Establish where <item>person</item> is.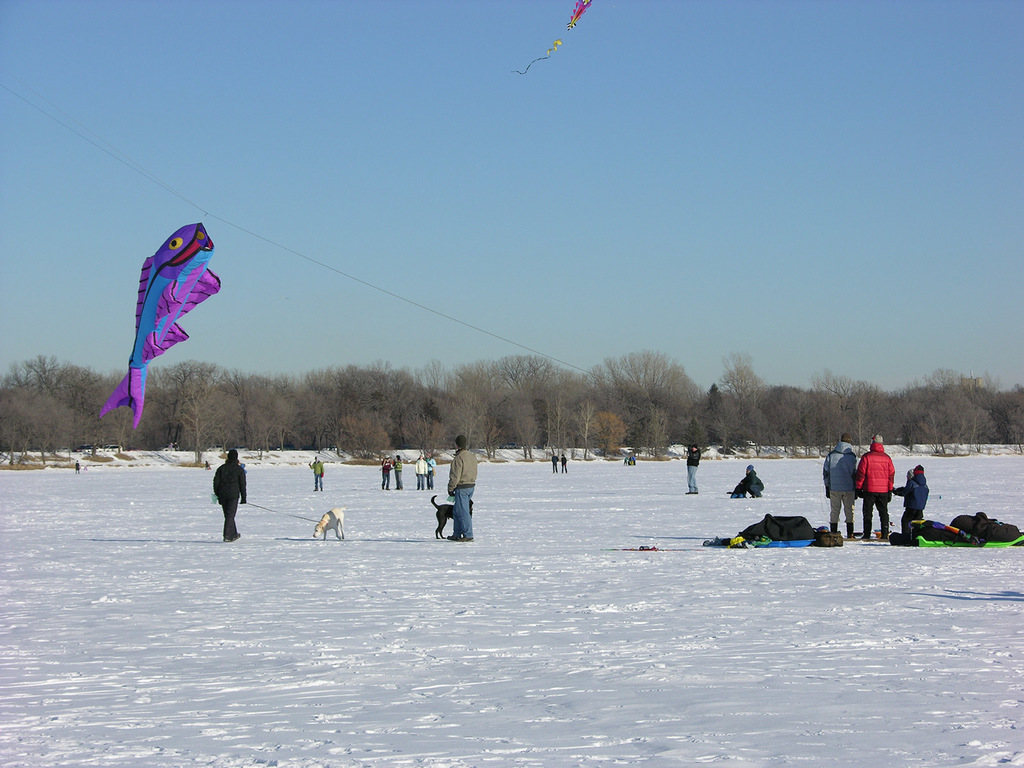
Established at <box>445,435,478,541</box>.
